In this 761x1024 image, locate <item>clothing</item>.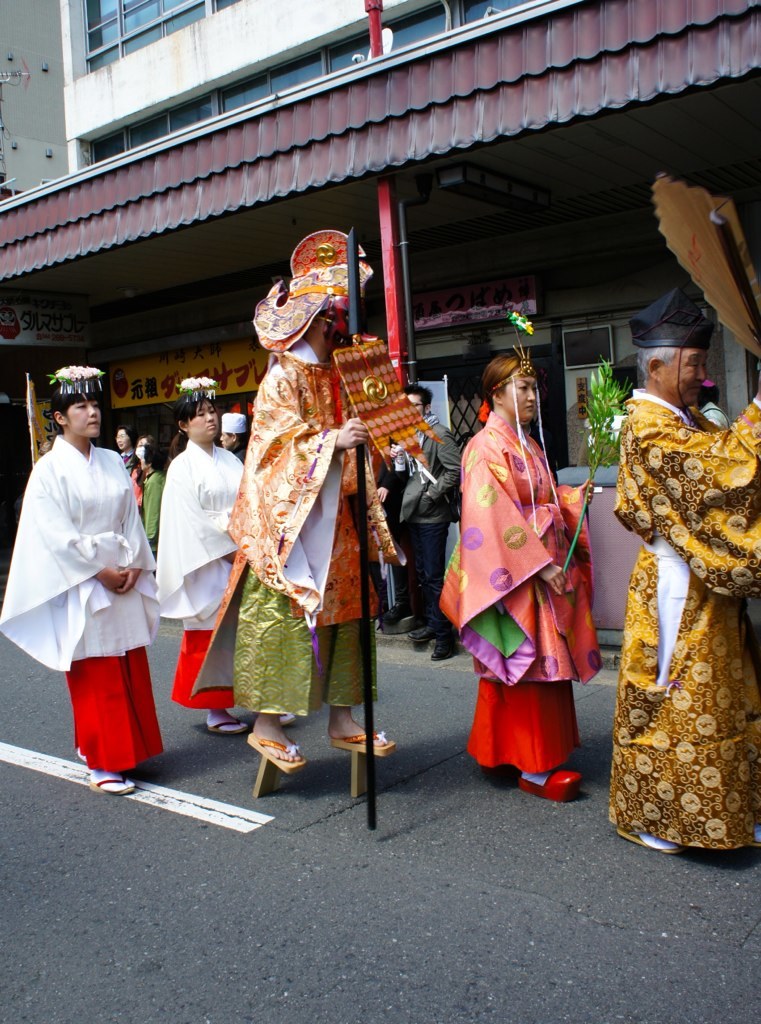
Bounding box: left=189, top=340, right=400, bottom=721.
